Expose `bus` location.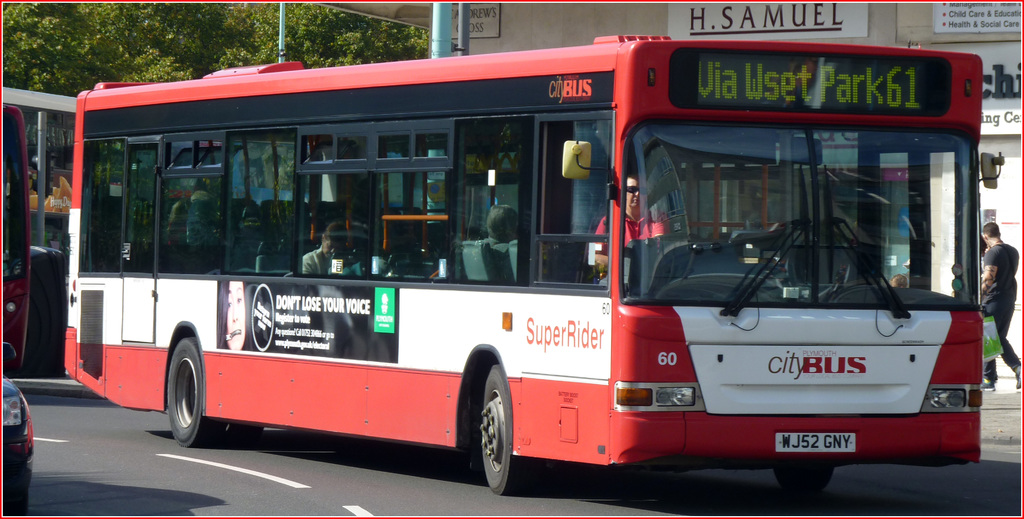
Exposed at bbox=(63, 34, 1004, 498).
